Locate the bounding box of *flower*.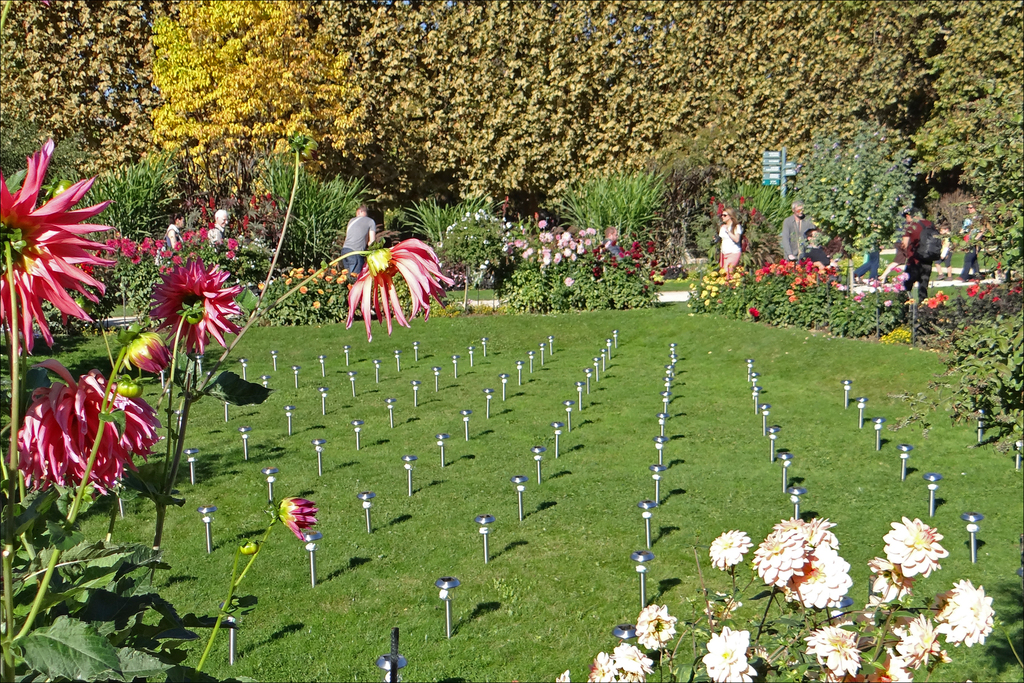
Bounding box: {"x1": 149, "y1": 259, "x2": 245, "y2": 360}.
